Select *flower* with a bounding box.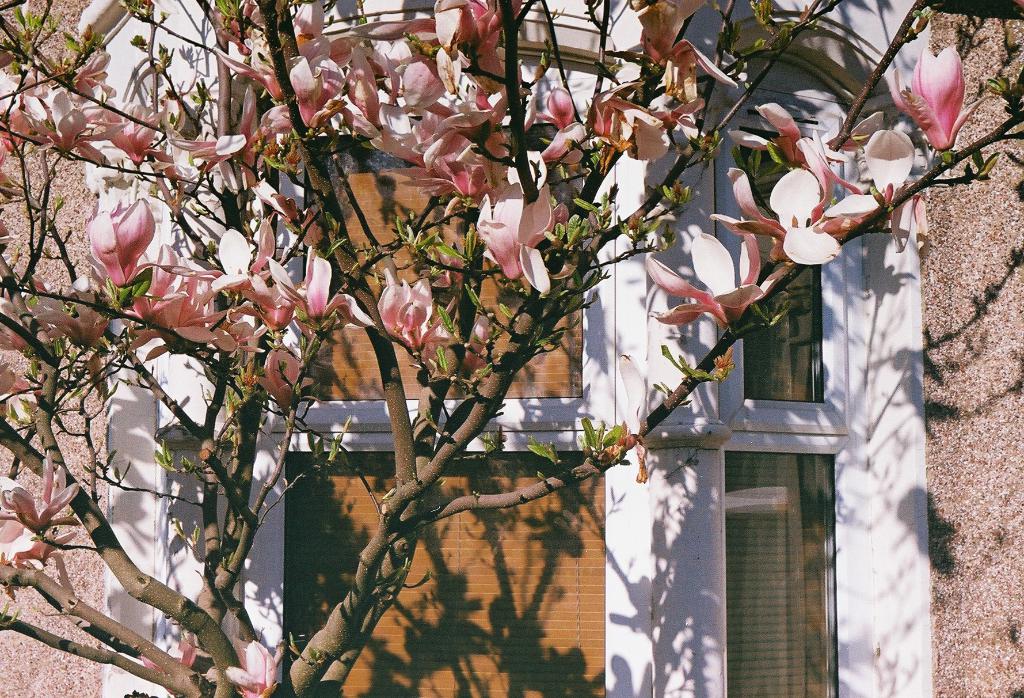
pyautogui.locateOnScreen(225, 643, 285, 697).
